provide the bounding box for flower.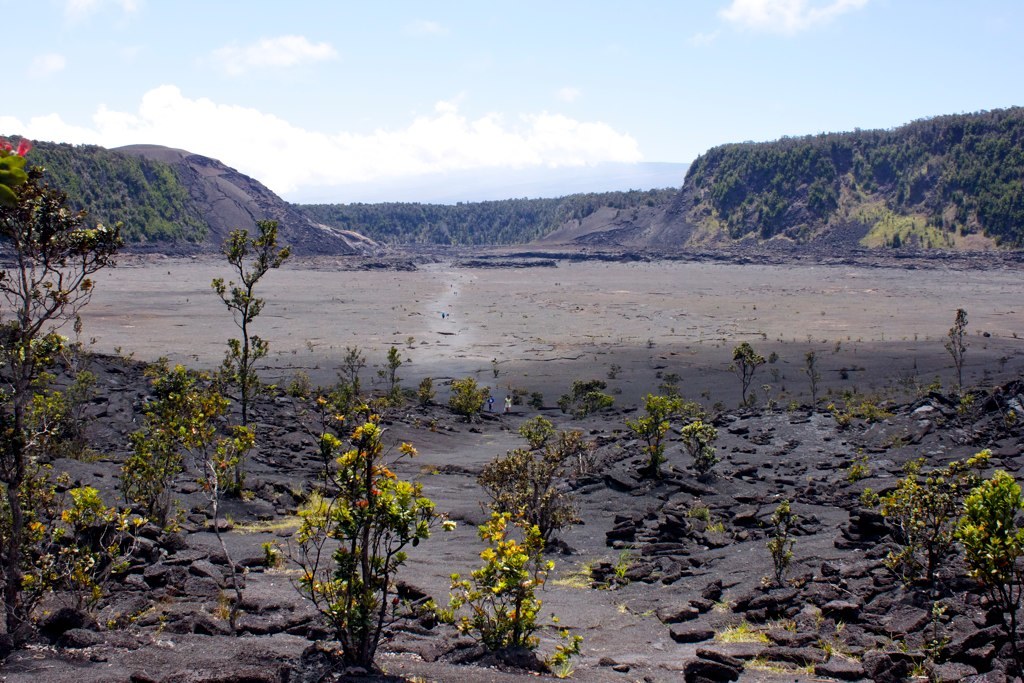
(left=0, top=139, right=14, bottom=155).
